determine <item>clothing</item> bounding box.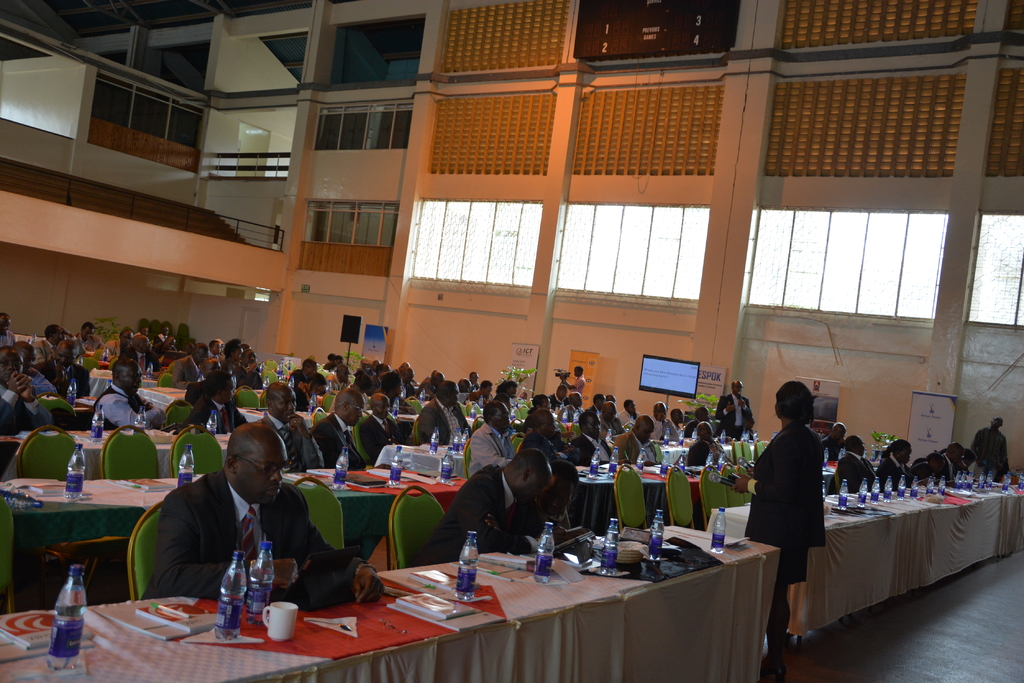
Determined: 132 330 145 338.
